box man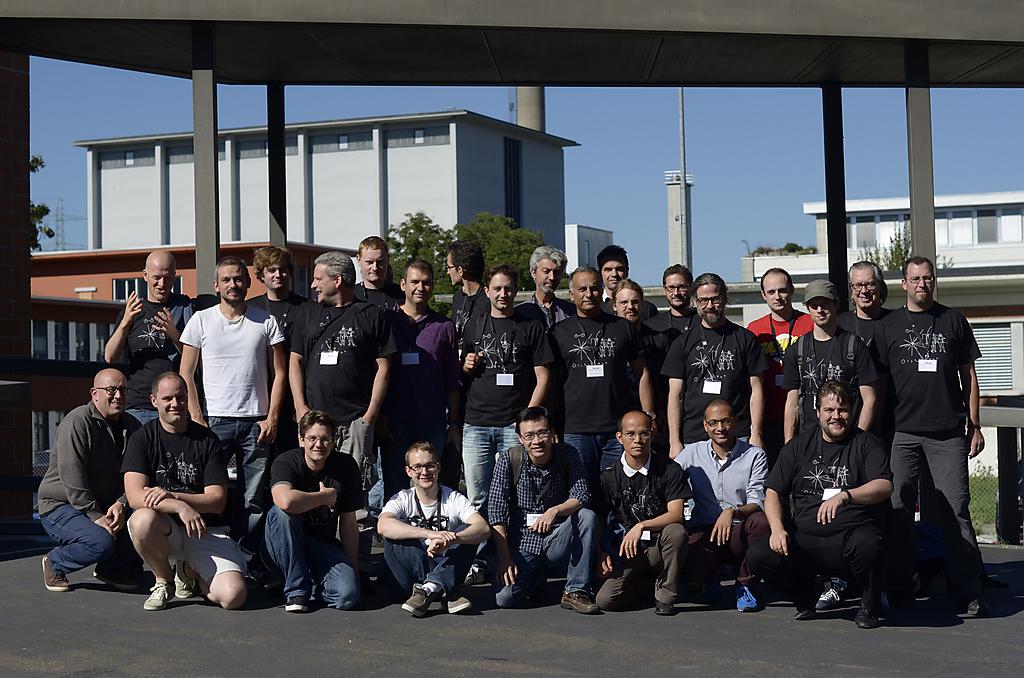
468:267:562:587
